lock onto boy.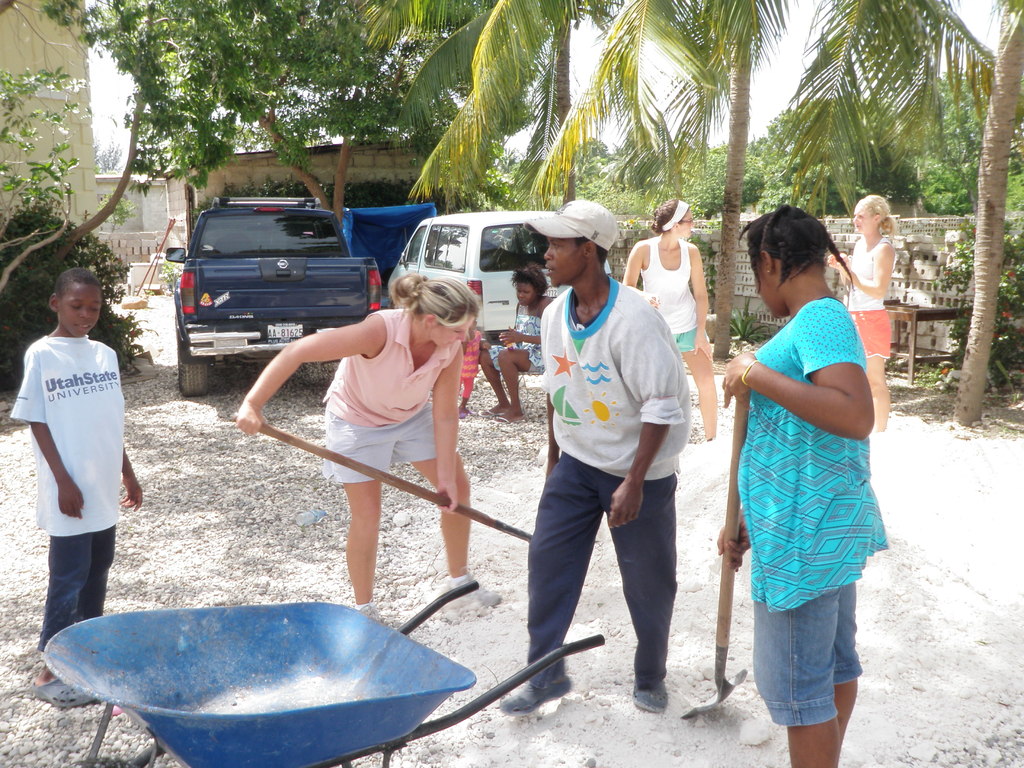
Locked: region(7, 252, 134, 657).
